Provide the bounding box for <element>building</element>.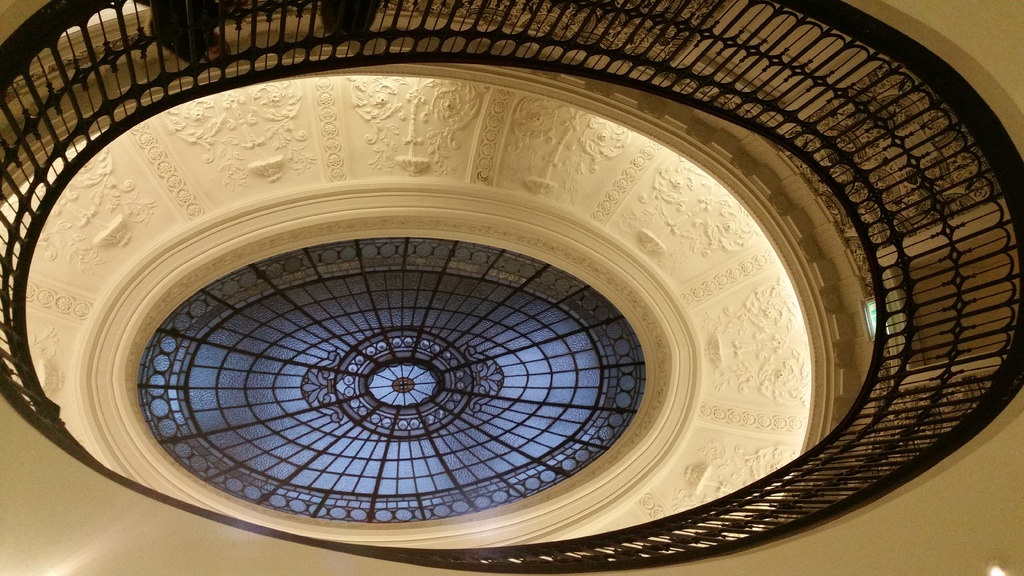
(left=0, top=0, right=1023, bottom=575).
